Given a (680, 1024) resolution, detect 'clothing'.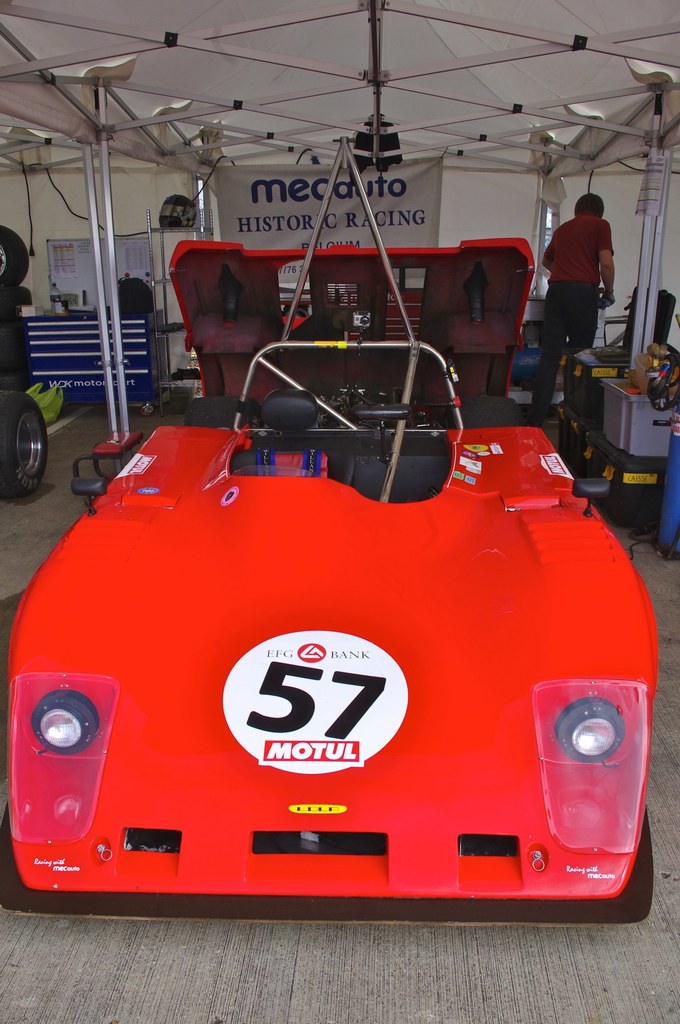
select_region(531, 214, 613, 423).
